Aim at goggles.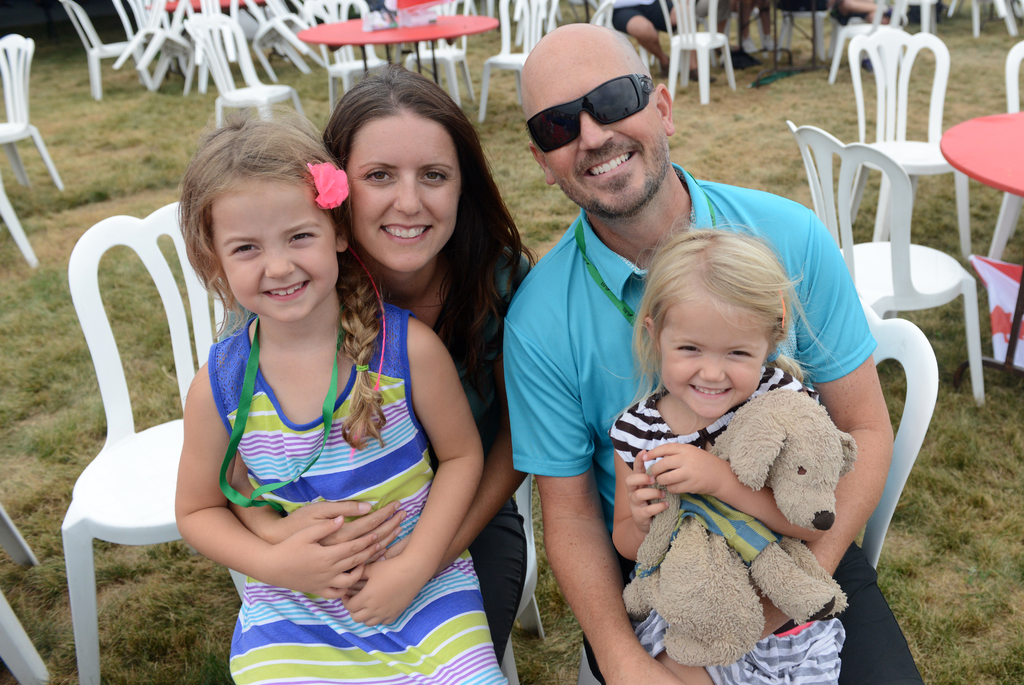
Aimed at crop(519, 79, 655, 143).
